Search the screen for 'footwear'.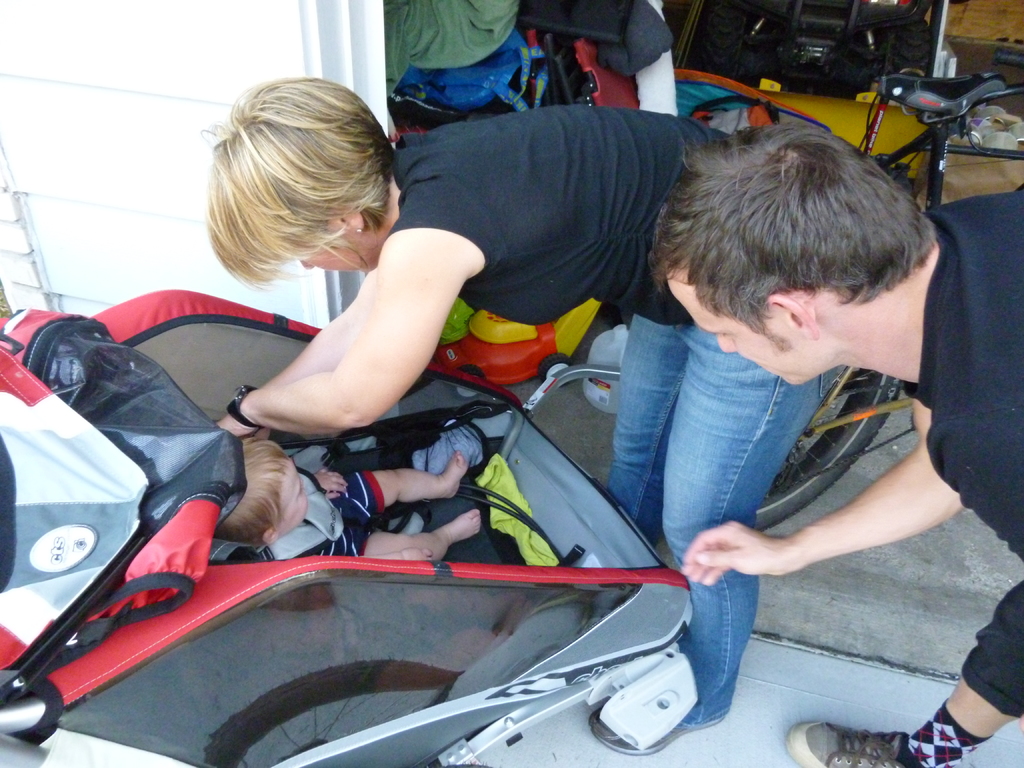
Found at locate(782, 718, 908, 767).
